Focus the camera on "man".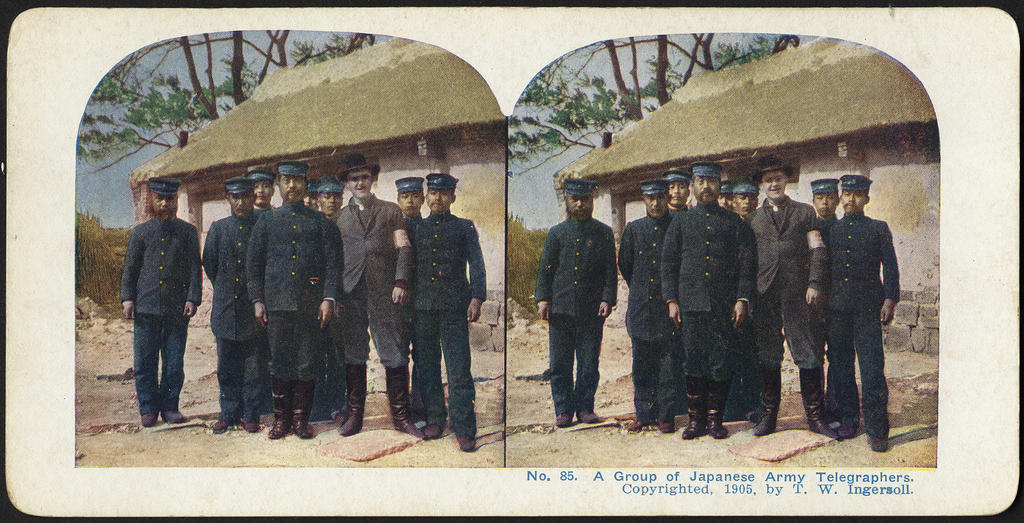
Focus region: <region>116, 177, 210, 426</region>.
